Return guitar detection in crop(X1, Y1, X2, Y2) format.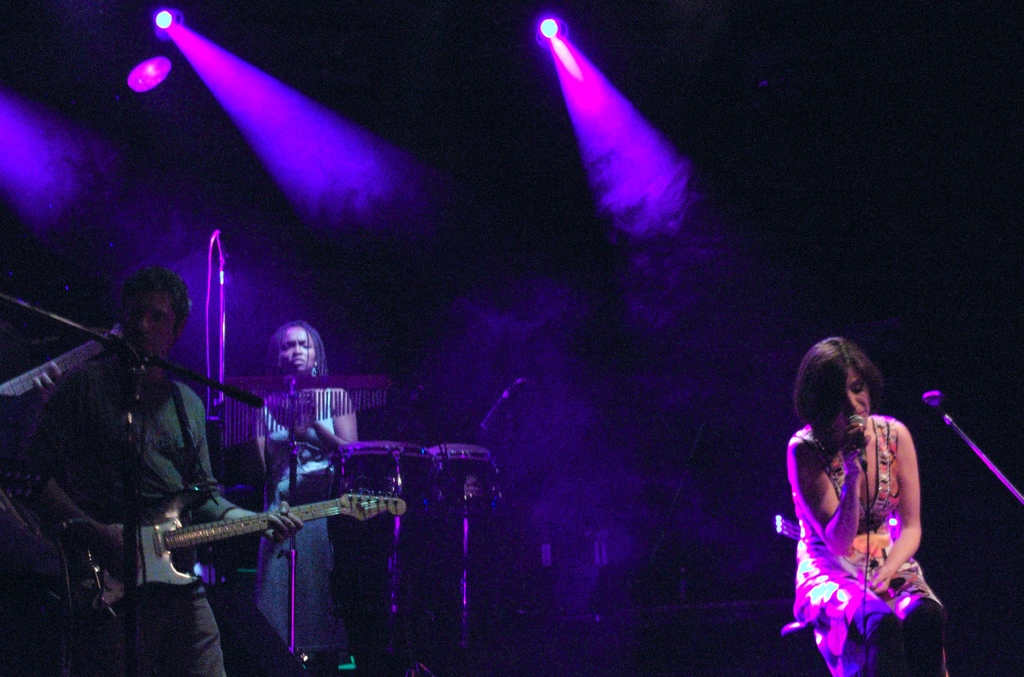
crop(58, 479, 413, 608).
